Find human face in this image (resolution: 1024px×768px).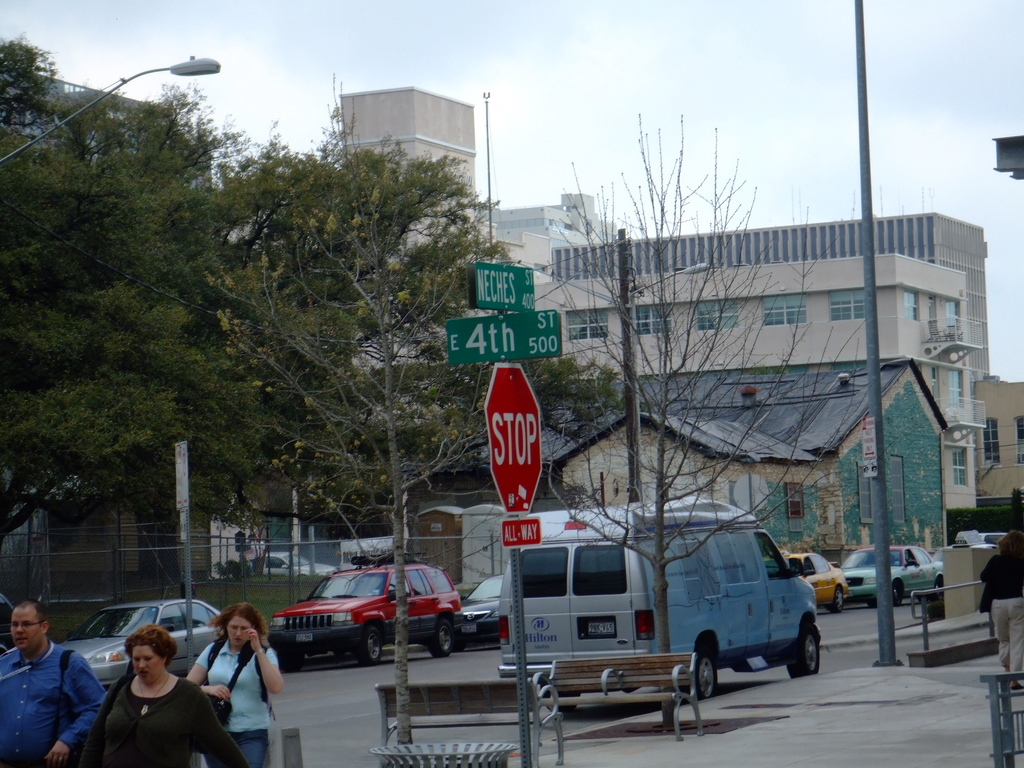
[129,643,160,684].
